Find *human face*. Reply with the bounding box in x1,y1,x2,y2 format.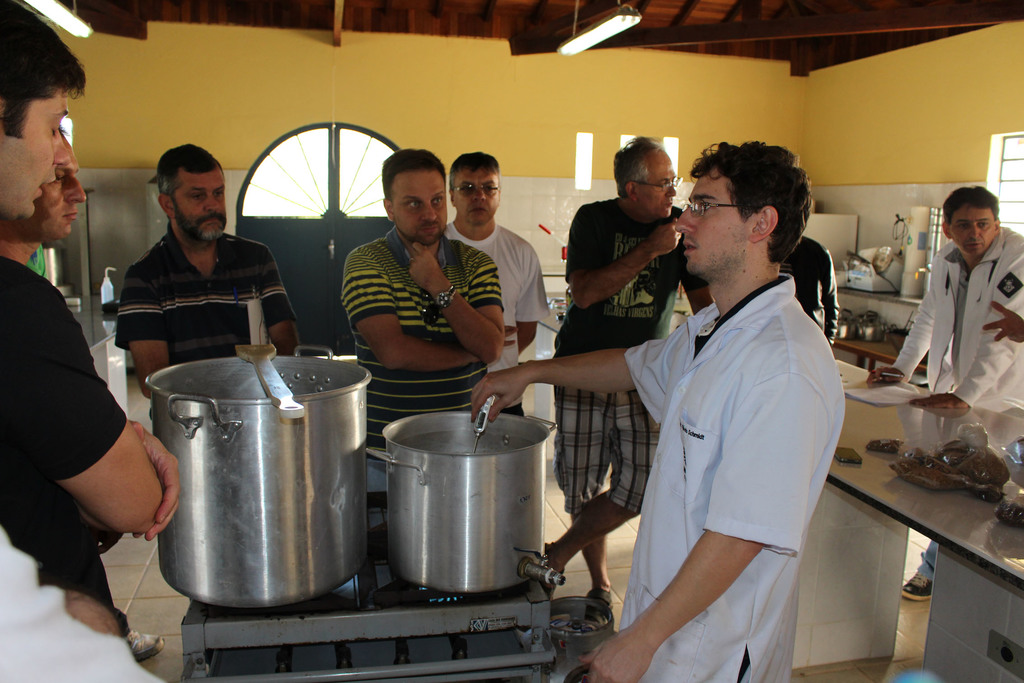
35,136,88,240.
